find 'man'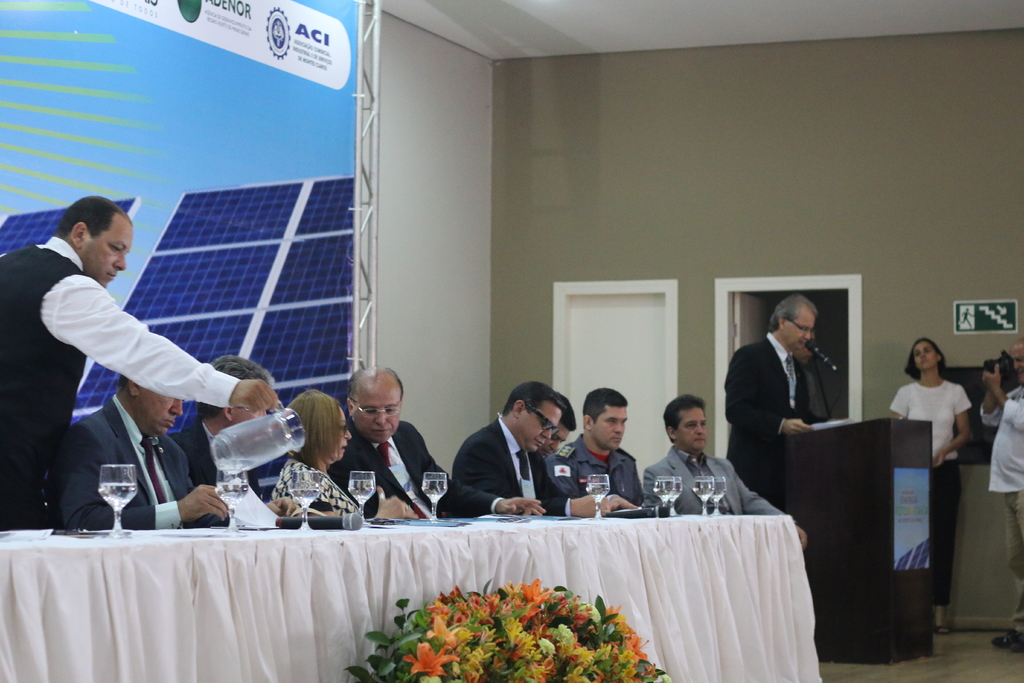
(left=723, top=292, right=828, bottom=514)
